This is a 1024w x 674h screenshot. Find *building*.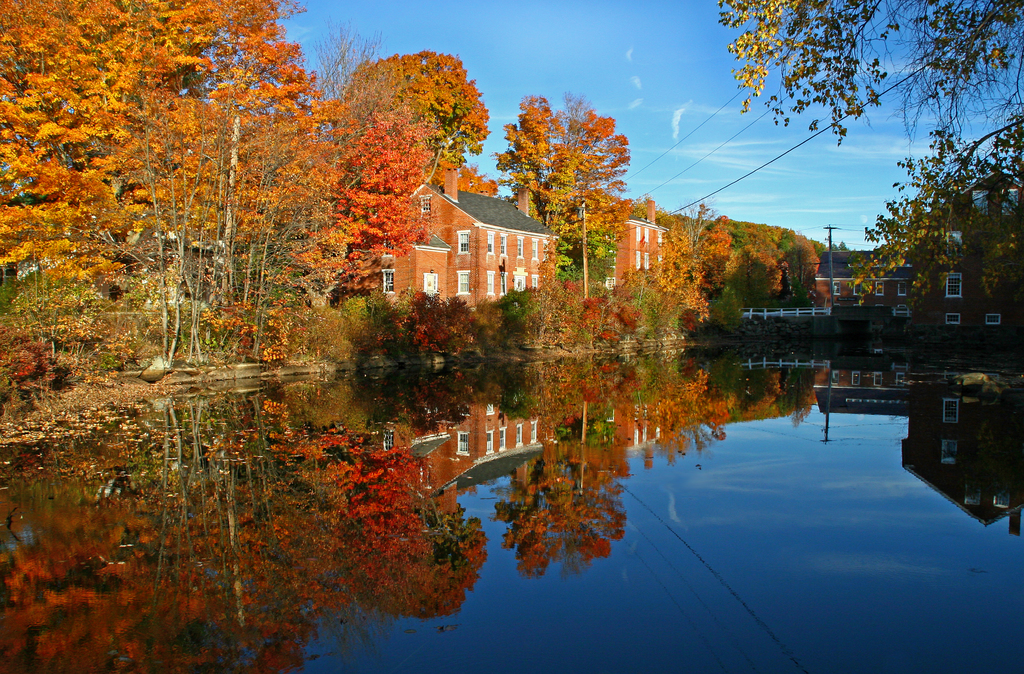
Bounding box: 732/173/1023/357.
